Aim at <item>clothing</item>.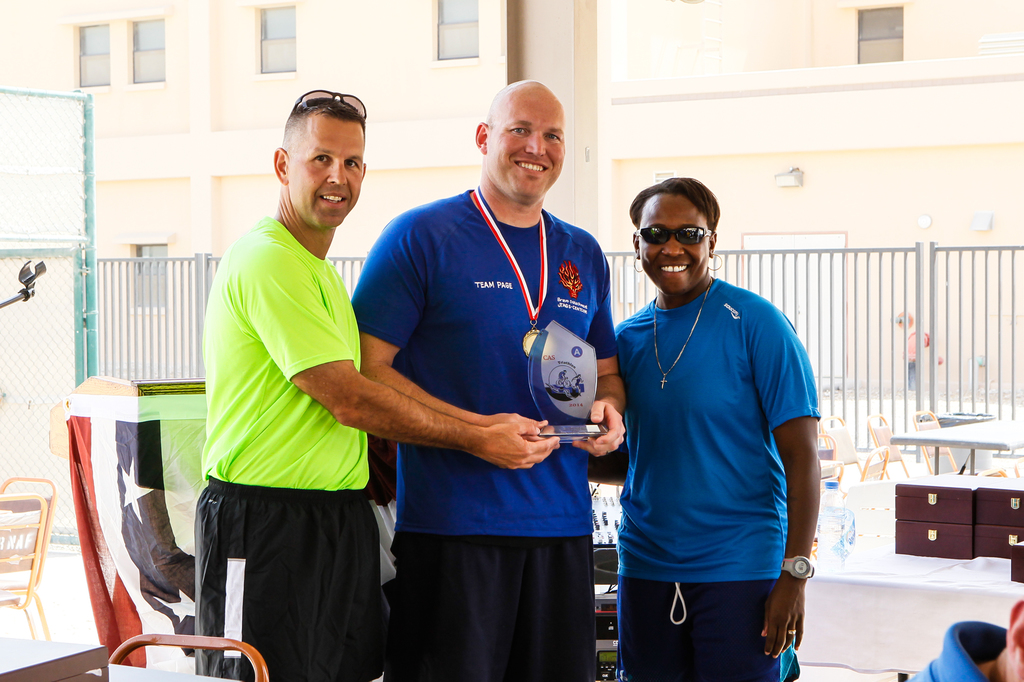
Aimed at bbox=[619, 277, 813, 681].
